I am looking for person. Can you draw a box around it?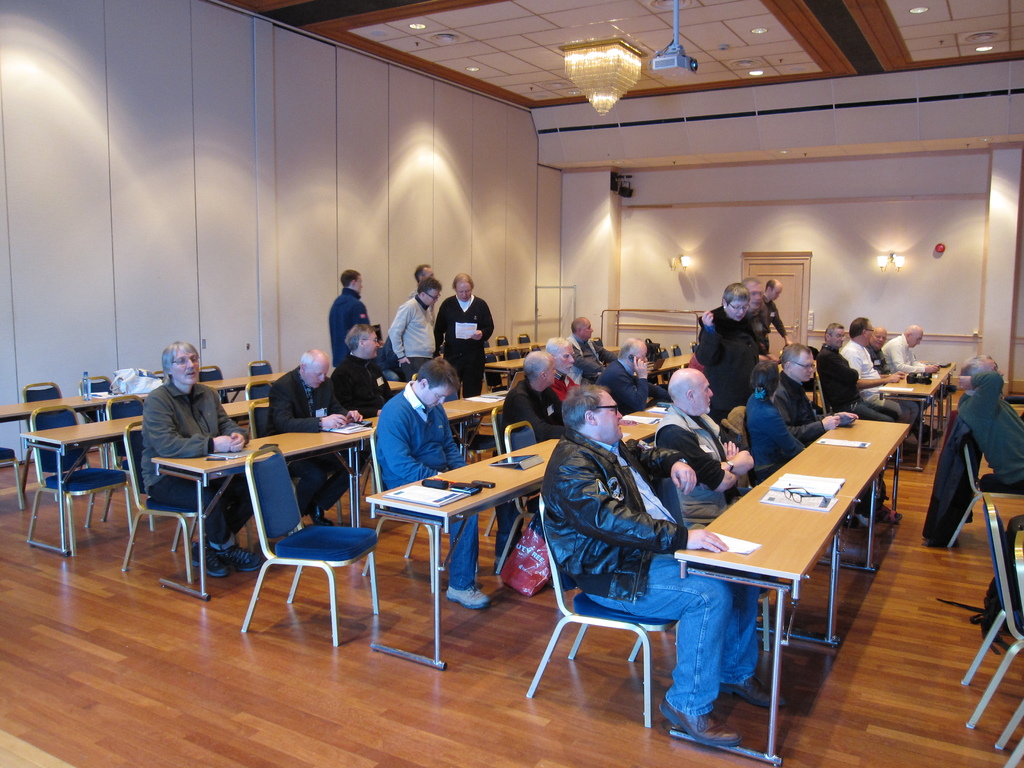
Sure, the bounding box is [415, 264, 444, 286].
